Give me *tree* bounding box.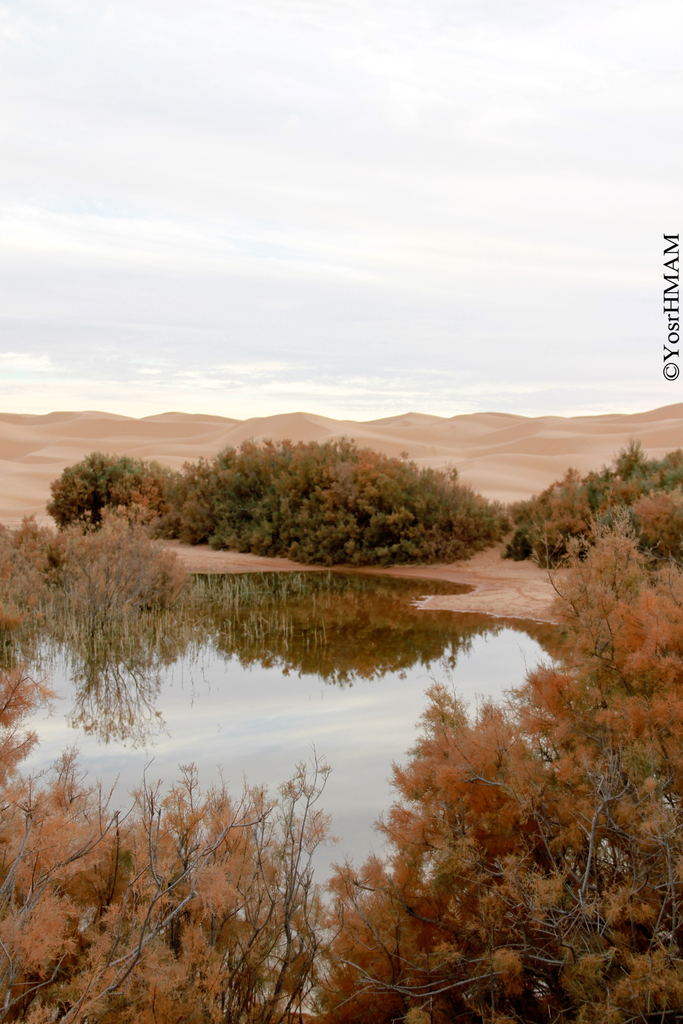
region(500, 436, 682, 581).
